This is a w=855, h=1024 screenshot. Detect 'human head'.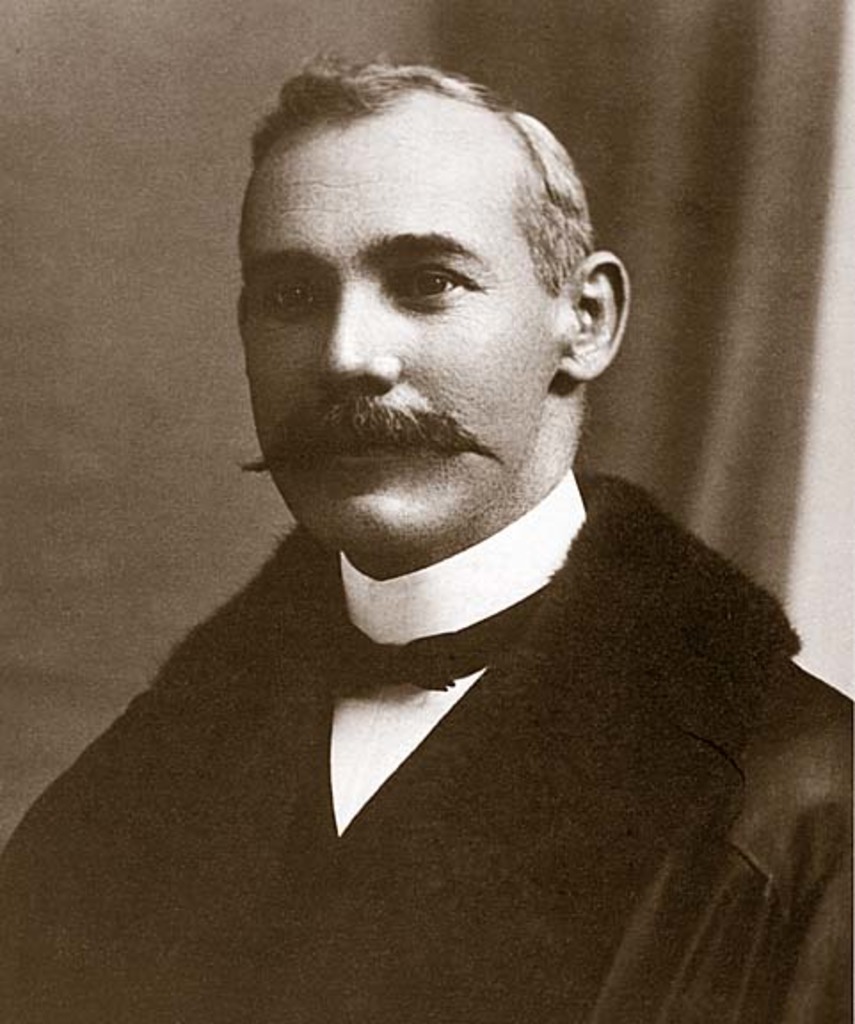
[x1=228, y1=55, x2=636, y2=510].
